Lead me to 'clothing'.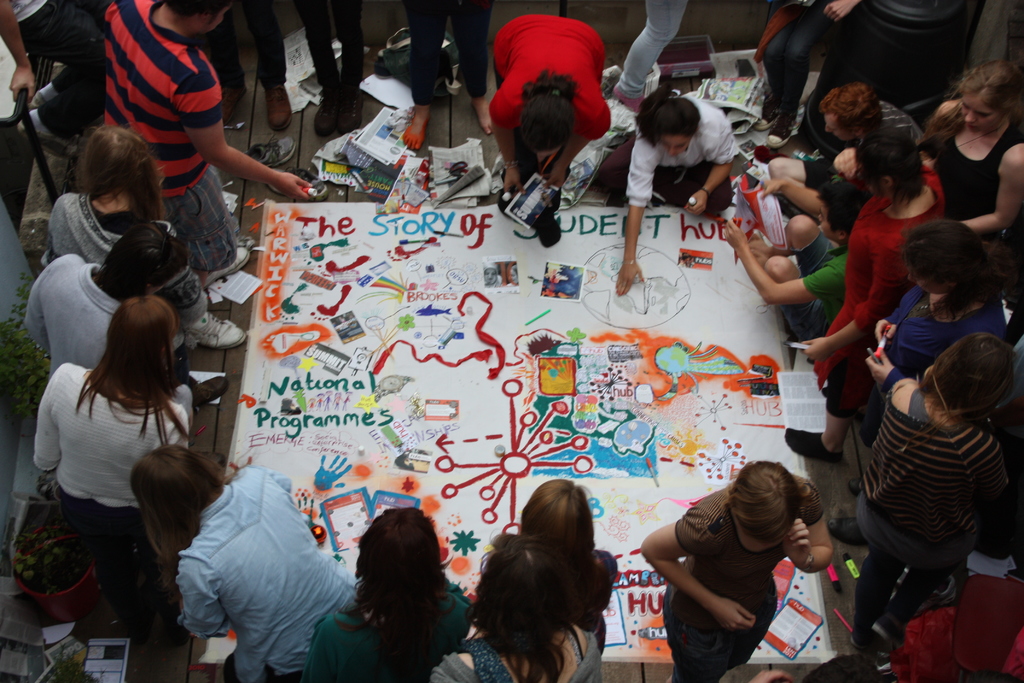
Lead to bbox=(657, 487, 840, 665).
